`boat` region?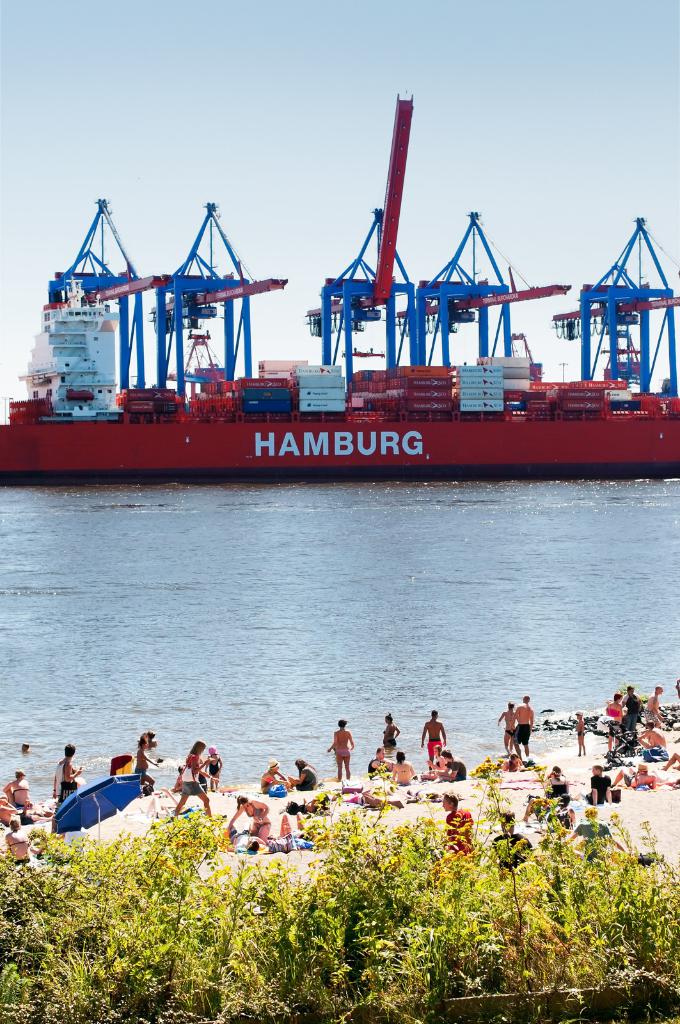
detection(10, 86, 654, 484)
